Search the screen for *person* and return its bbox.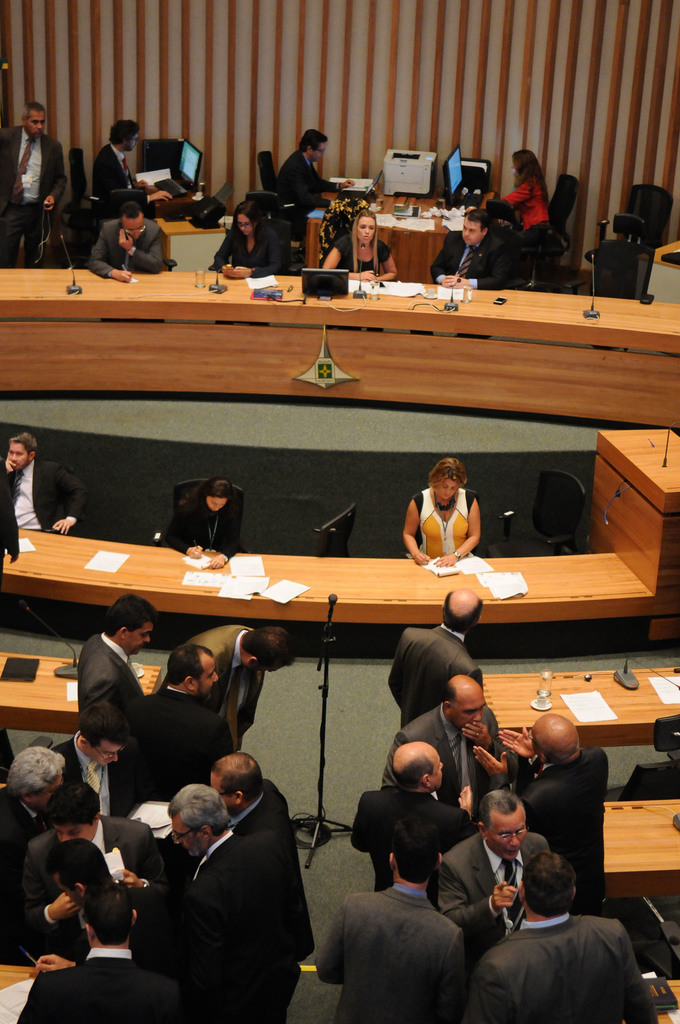
Found: (x1=207, y1=751, x2=316, y2=966).
